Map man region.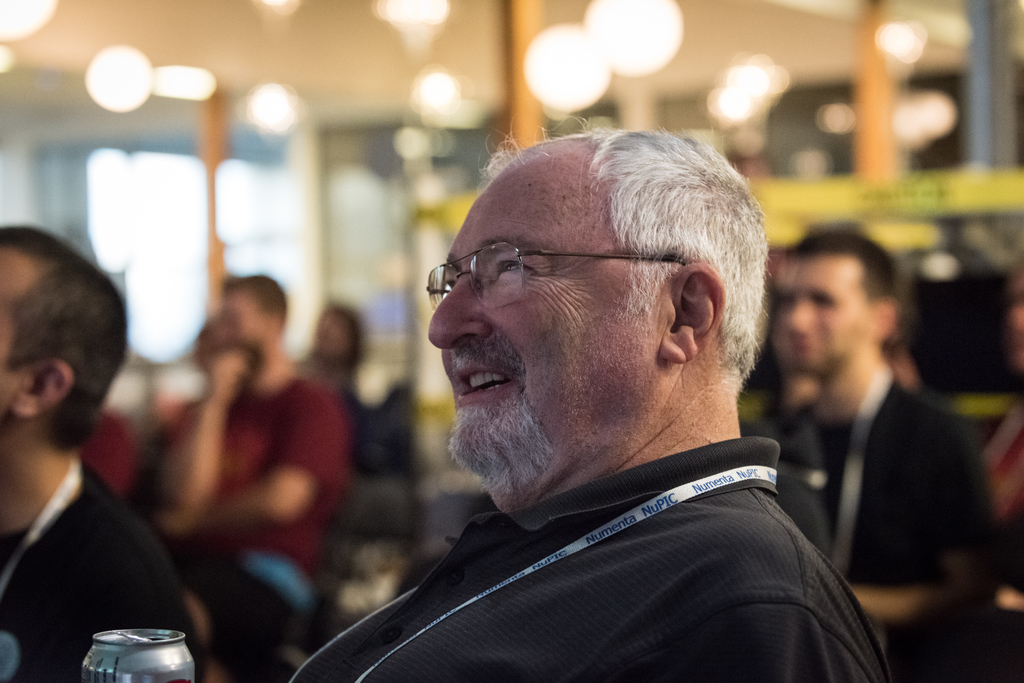
Mapped to (x1=757, y1=215, x2=1006, y2=682).
